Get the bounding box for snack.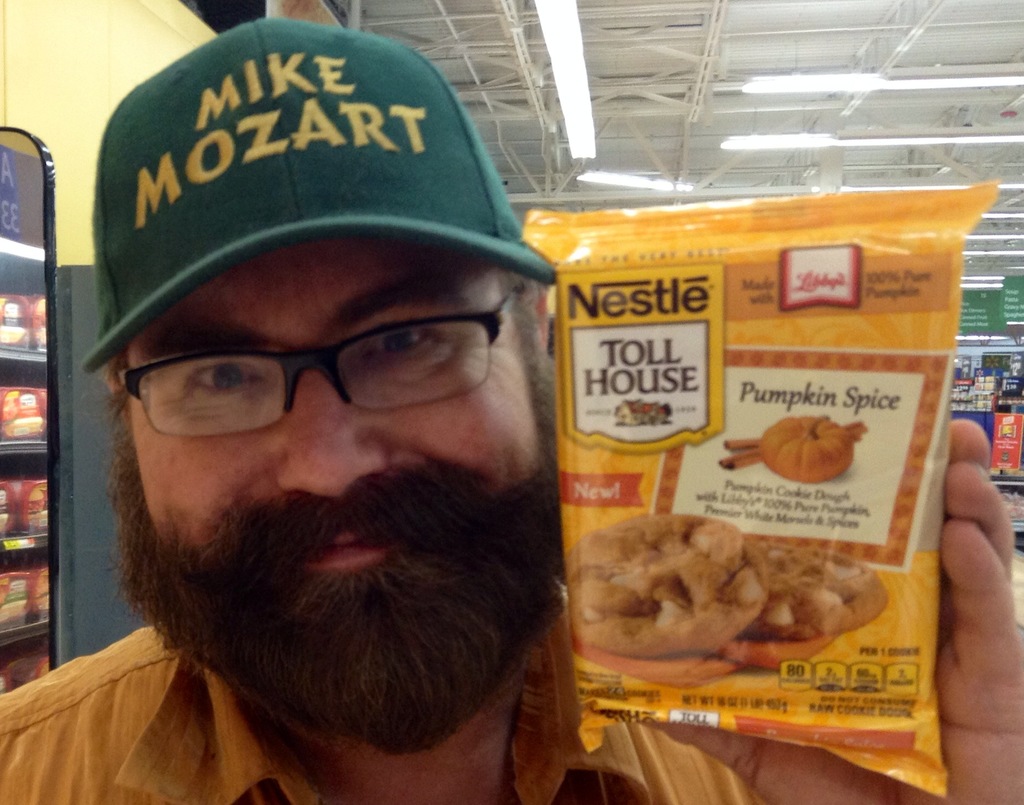
<box>543,176,974,763</box>.
